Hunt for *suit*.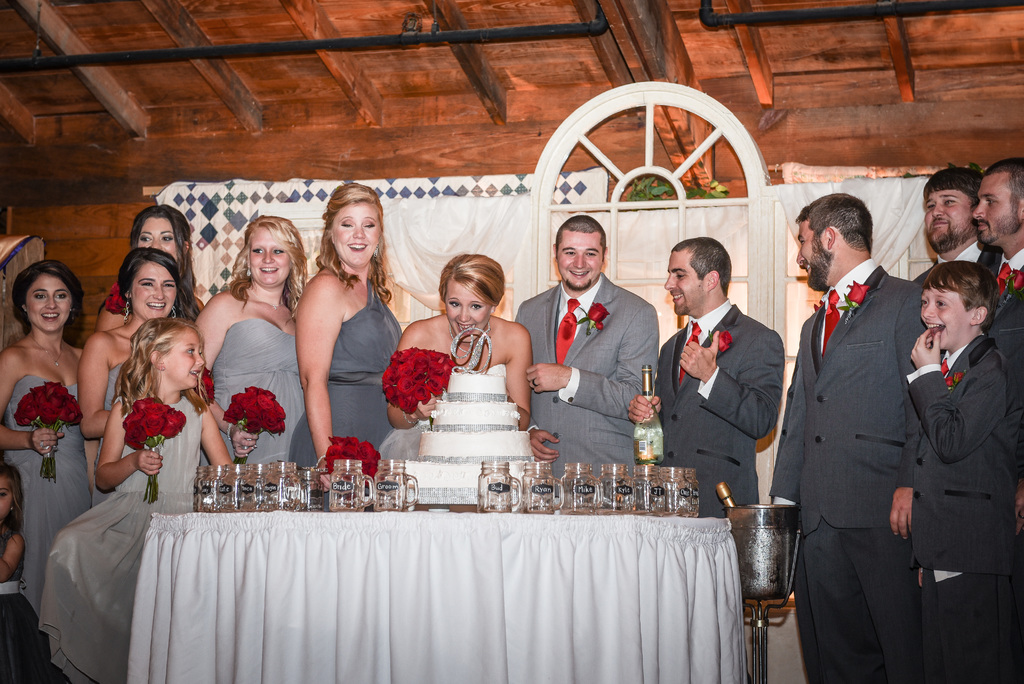
Hunted down at bbox(767, 269, 927, 683).
